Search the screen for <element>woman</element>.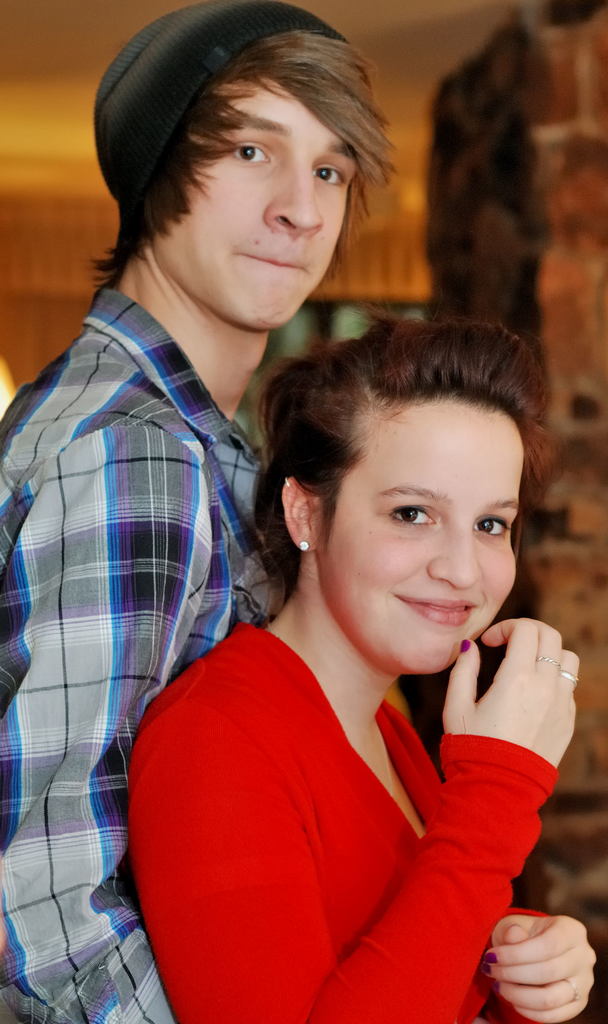
Found at 125:318:600:1021.
